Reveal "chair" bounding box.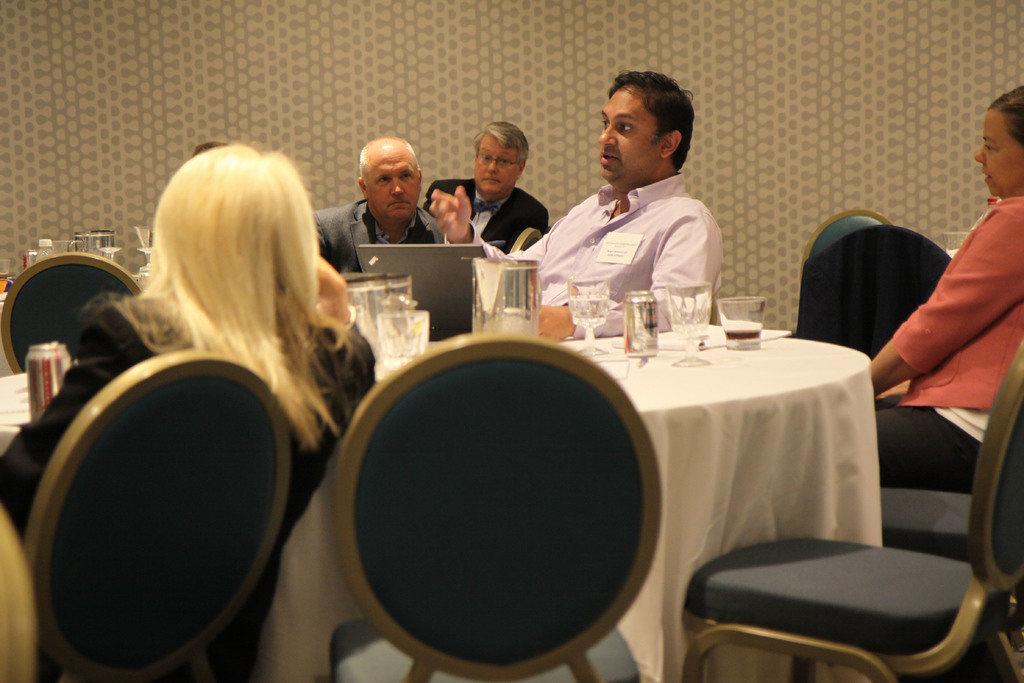
Revealed: [0,252,145,377].
